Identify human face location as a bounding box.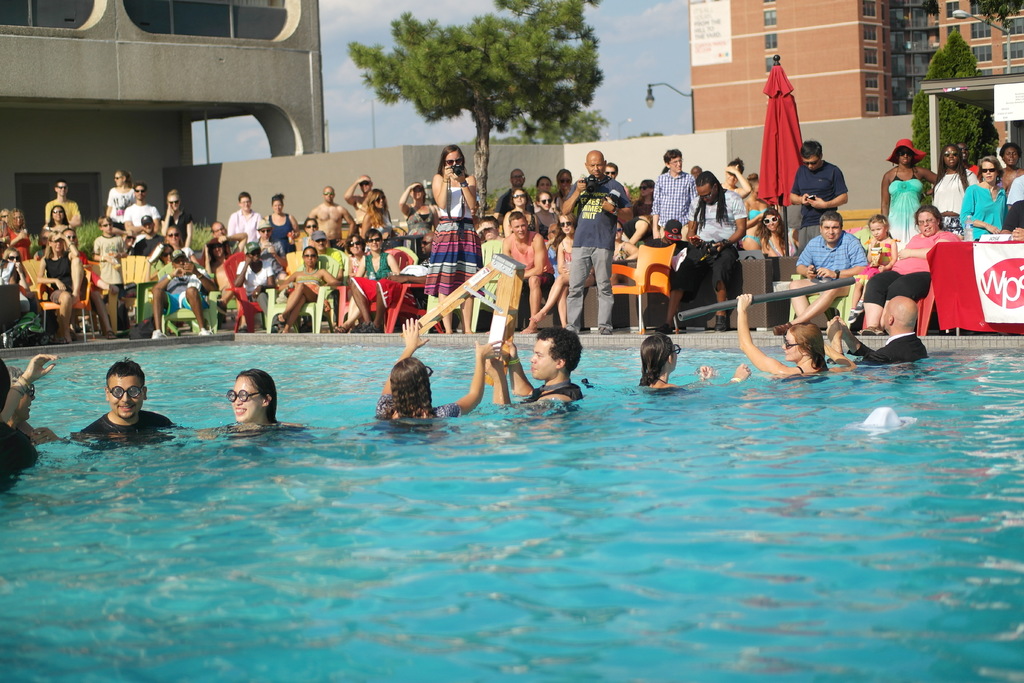
l=806, t=158, r=822, b=169.
